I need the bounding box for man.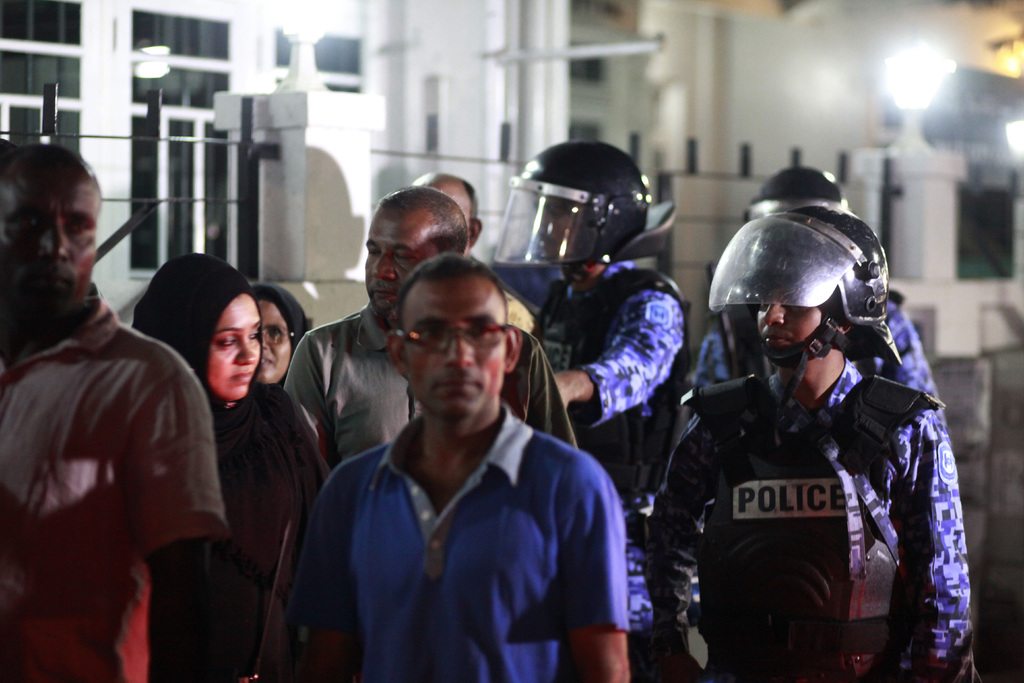
Here it is: box=[410, 168, 548, 348].
